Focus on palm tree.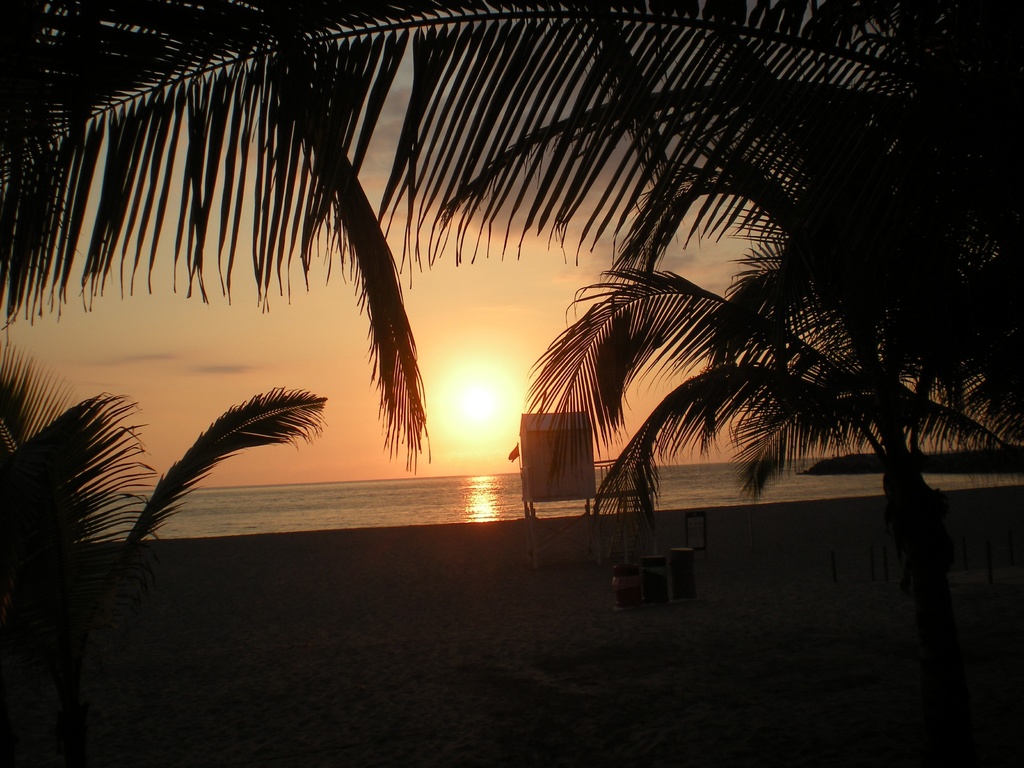
Focused at (582, 270, 943, 514).
